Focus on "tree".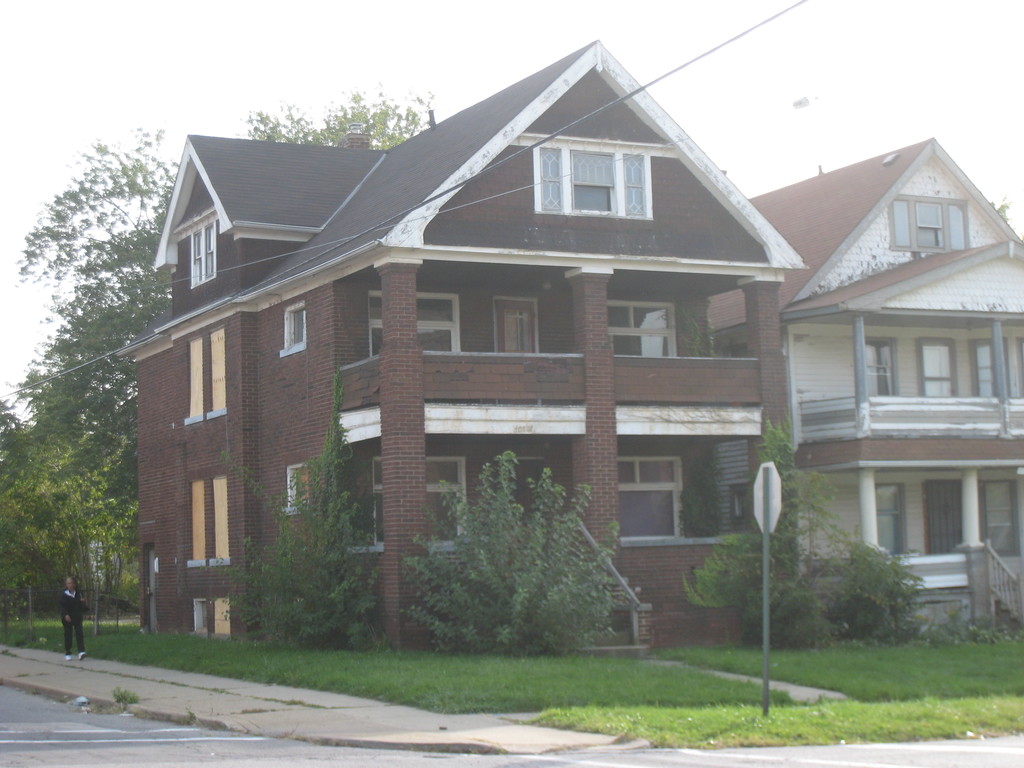
Focused at pyautogui.locateOnScreen(234, 87, 433, 155).
